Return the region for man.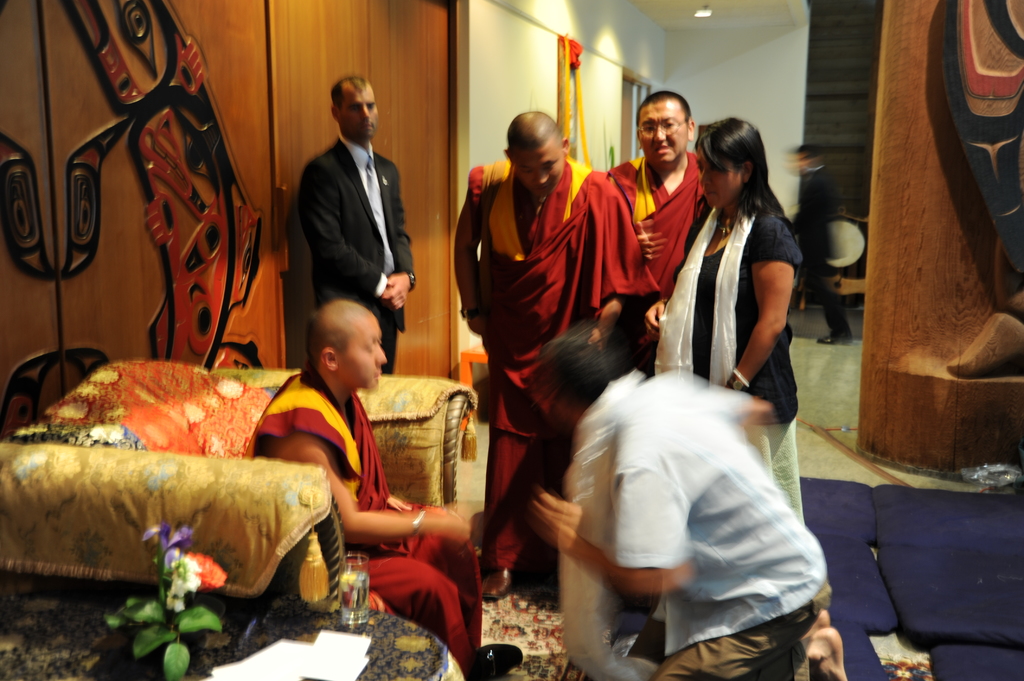
<bbox>279, 70, 427, 392</bbox>.
